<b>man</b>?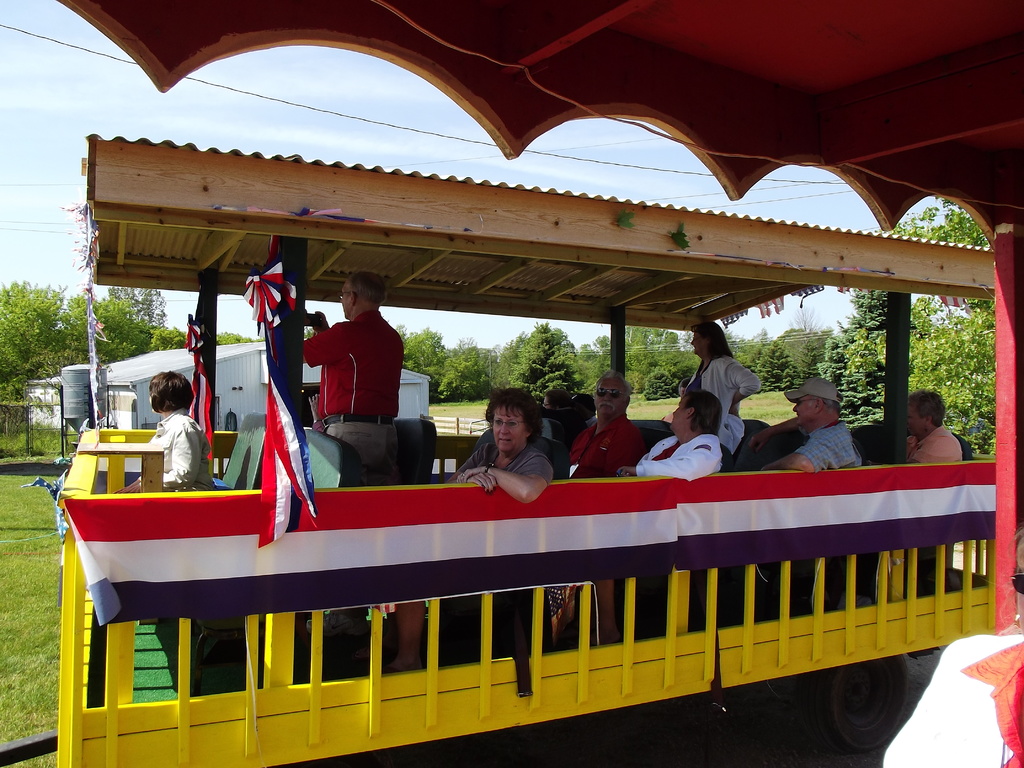
x1=124 y1=366 x2=216 y2=485
